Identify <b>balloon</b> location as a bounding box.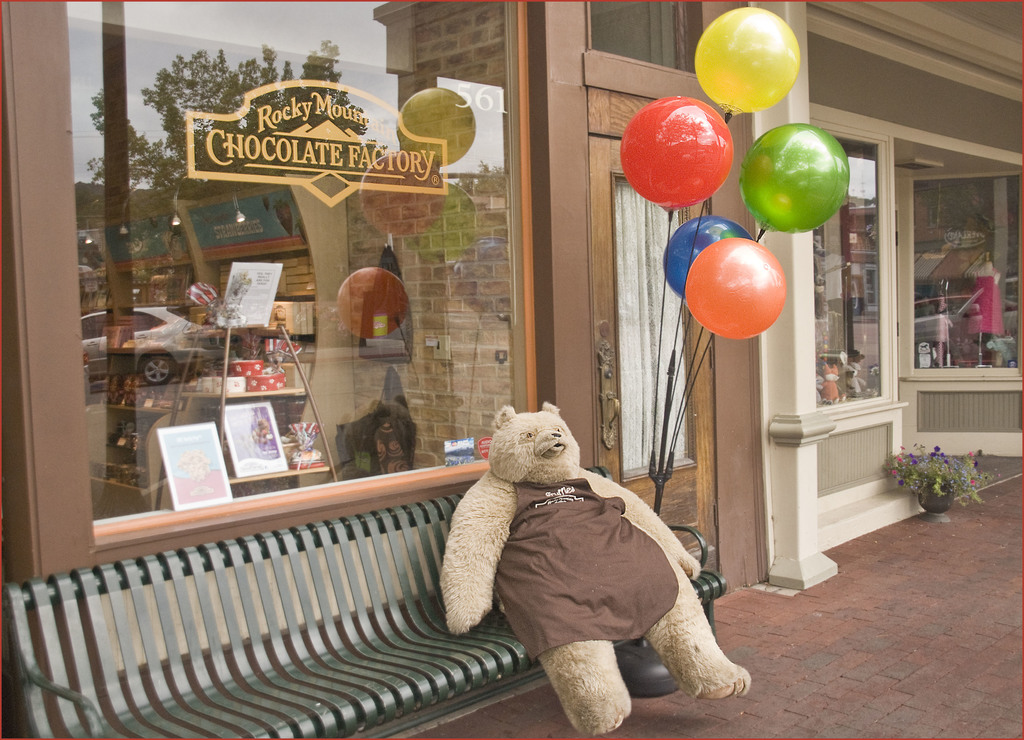
Rect(682, 238, 790, 341).
